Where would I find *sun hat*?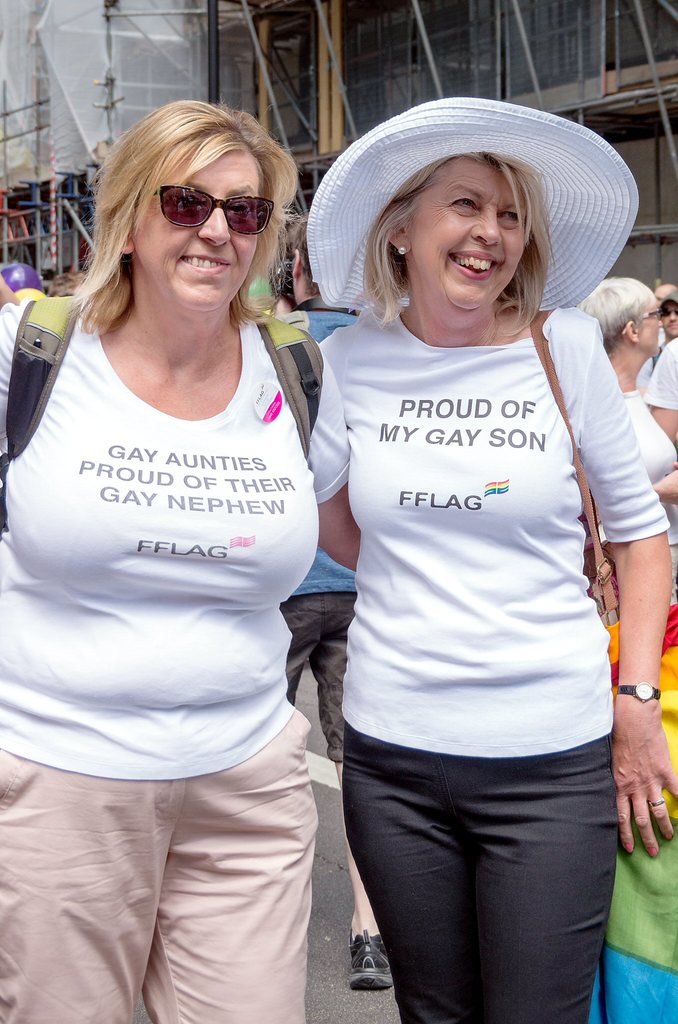
At select_region(302, 95, 645, 314).
